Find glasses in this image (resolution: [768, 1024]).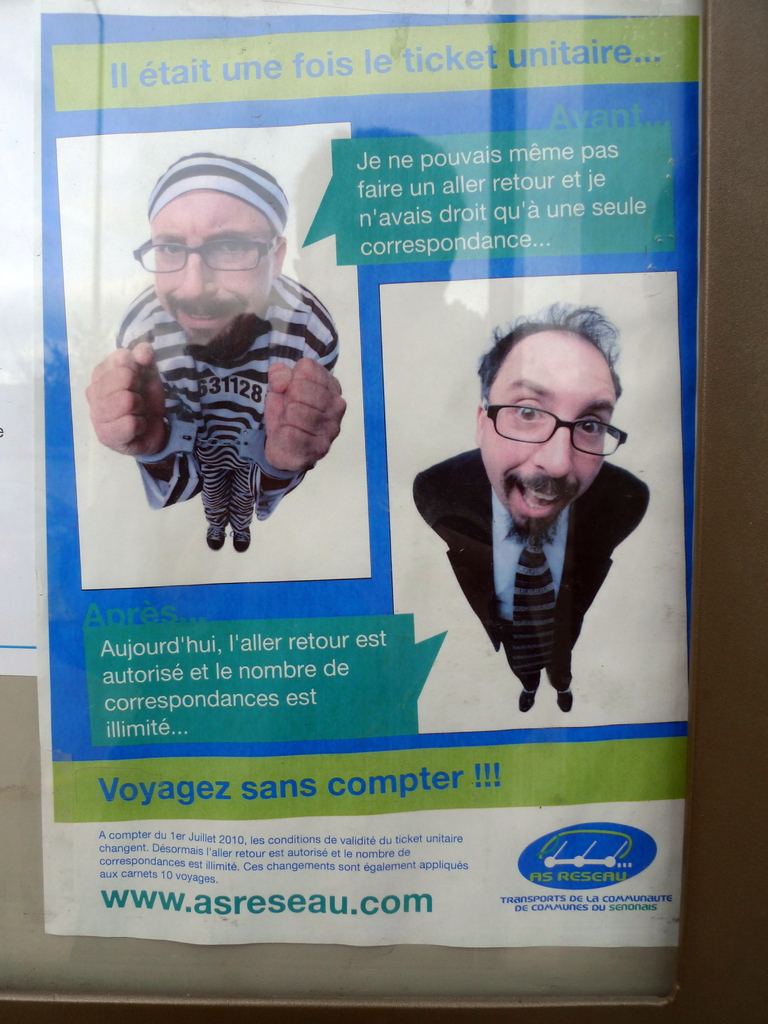
l=478, t=397, r=637, b=461.
